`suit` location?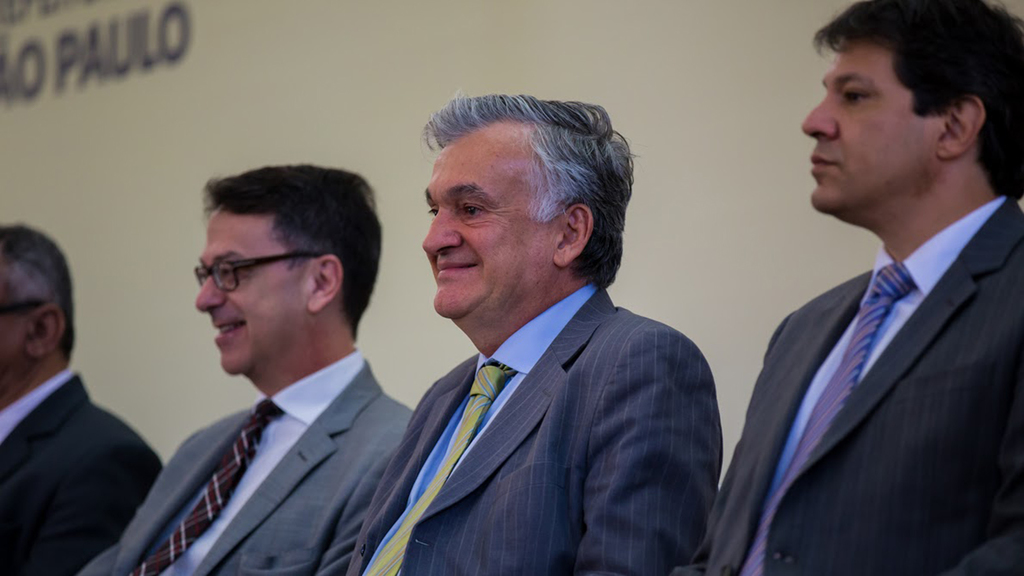
0,363,166,575
